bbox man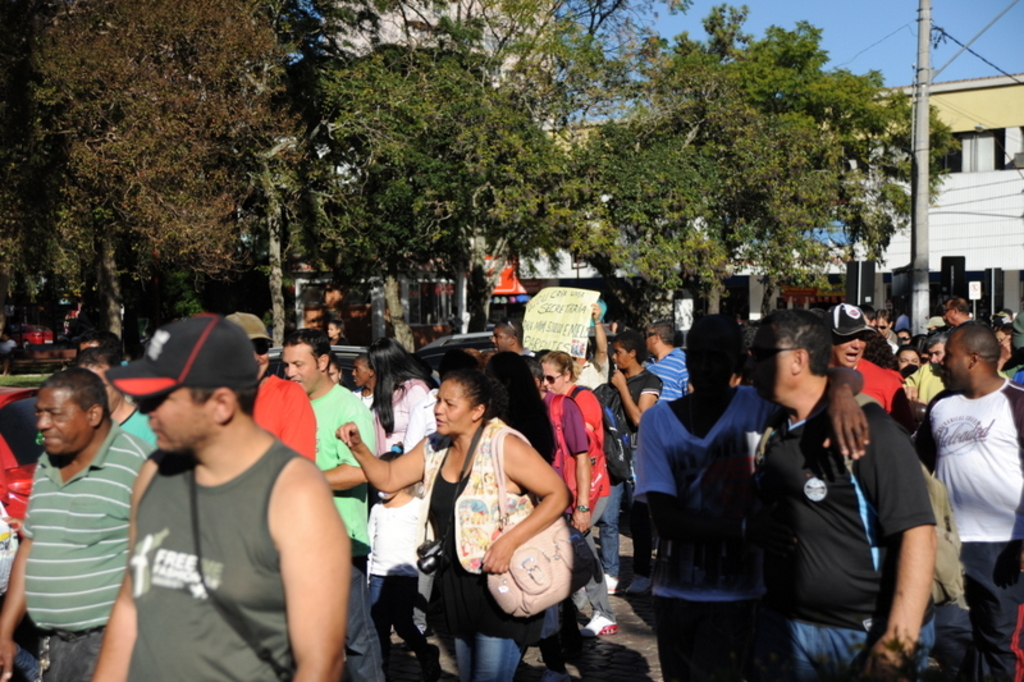
<region>223, 317, 323, 466</region>
